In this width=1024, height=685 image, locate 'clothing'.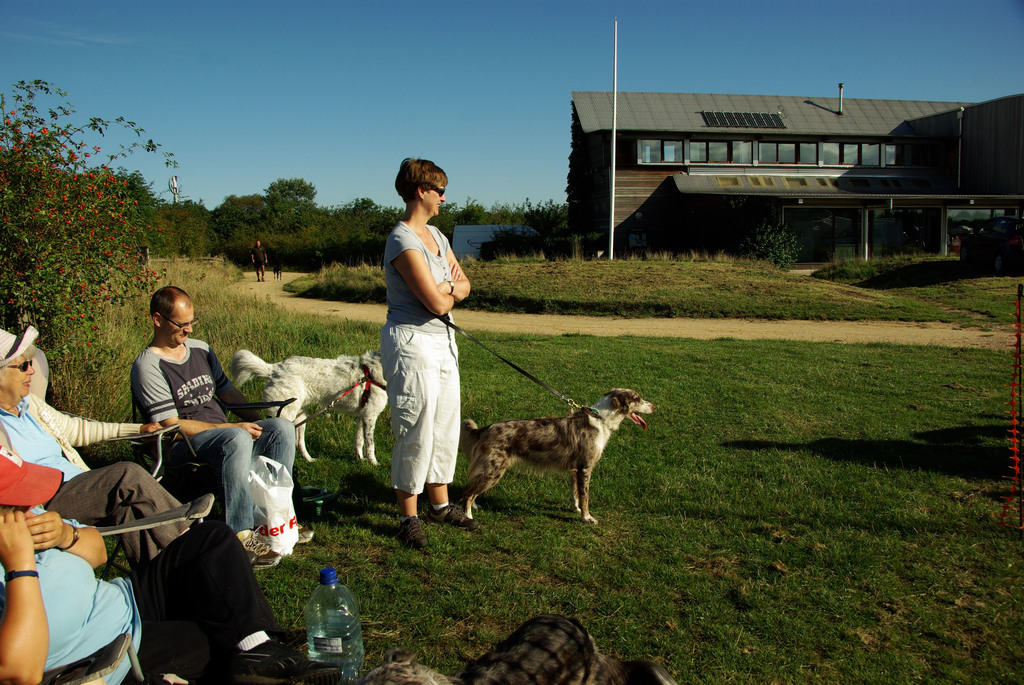
Bounding box: (0, 393, 195, 567).
